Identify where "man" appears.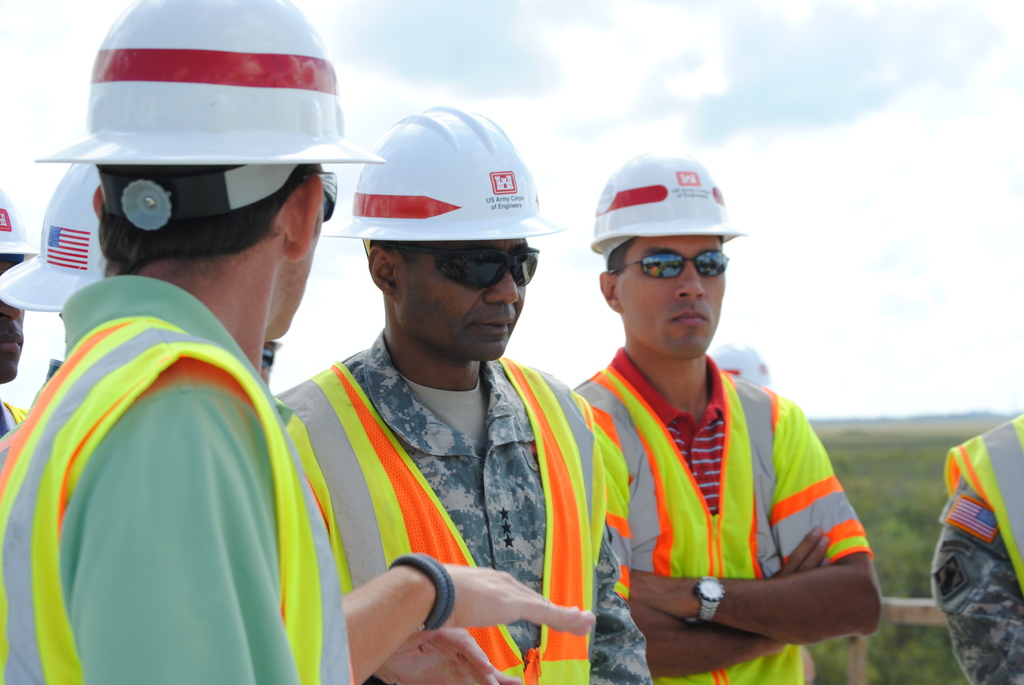
Appears at <region>0, 191, 35, 434</region>.
